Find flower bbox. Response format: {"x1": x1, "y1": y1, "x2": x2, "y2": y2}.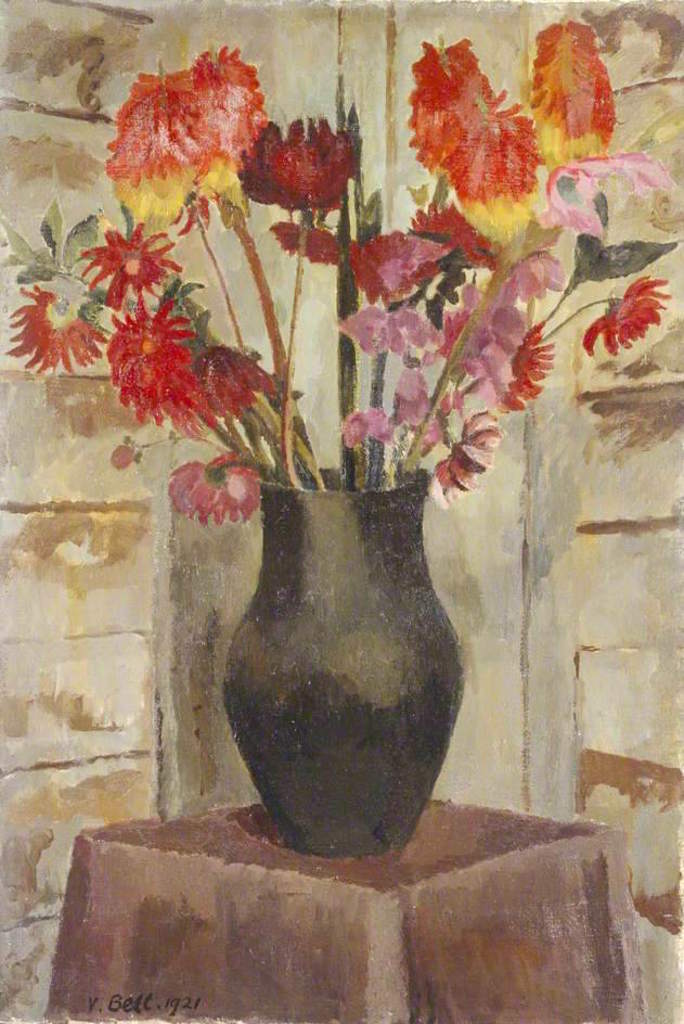
{"x1": 591, "y1": 265, "x2": 675, "y2": 353}.
